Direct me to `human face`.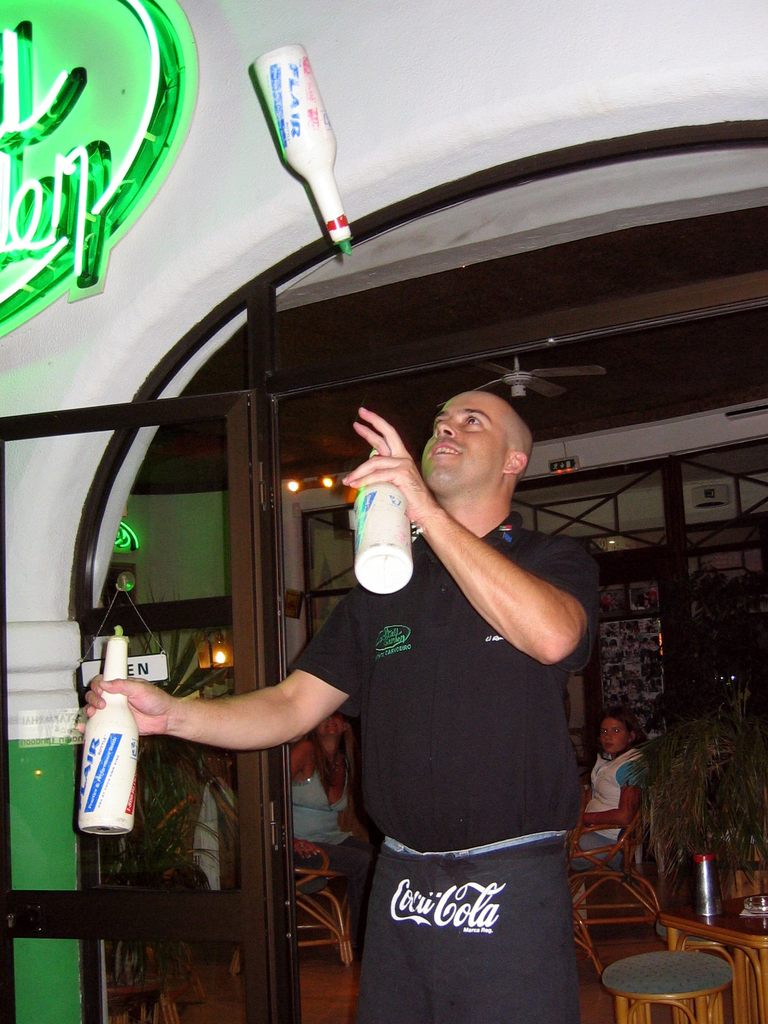
Direction: bbox(418, 388, 488, 498).
